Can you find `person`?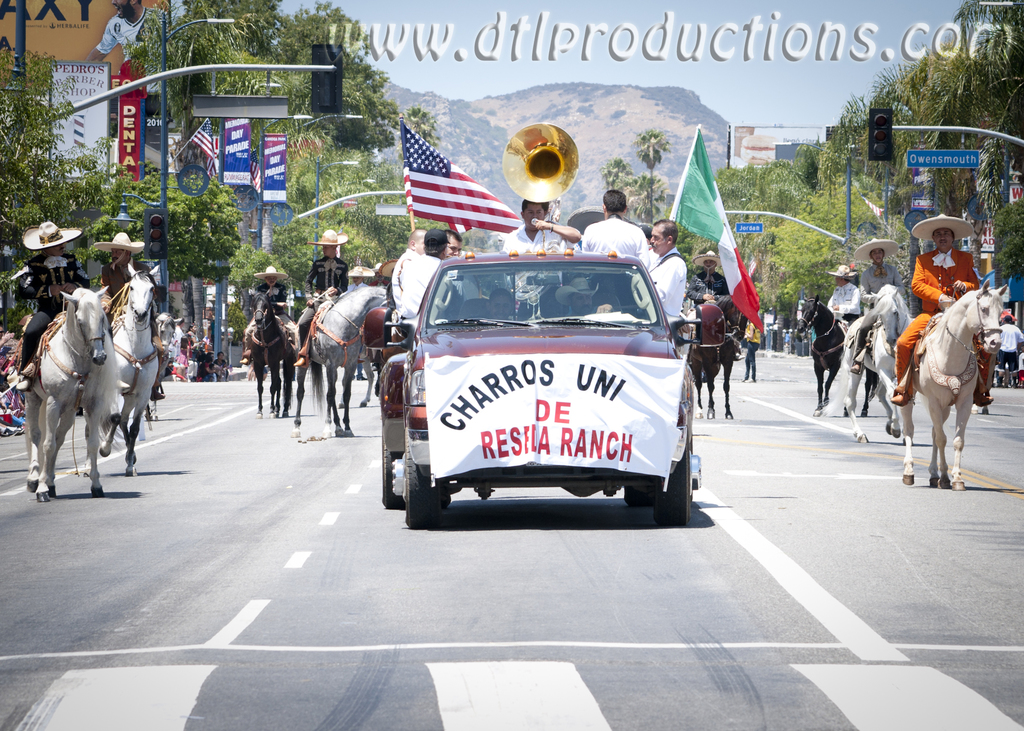
Yes, bounding box: locate(993, 310, 1023, 383).
